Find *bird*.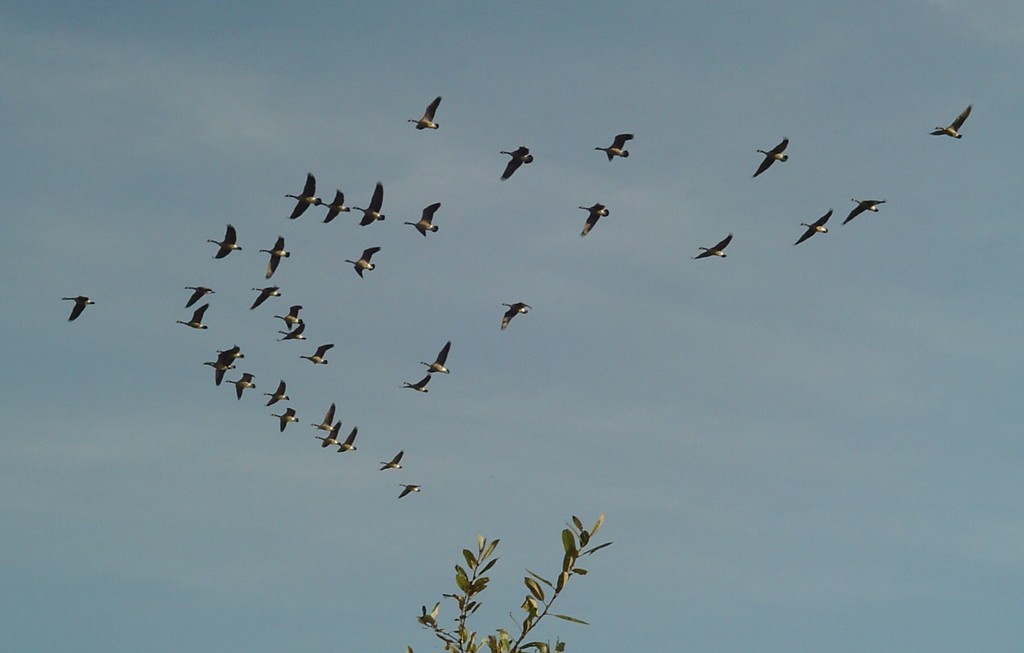
(281, 173, 322, 222).
